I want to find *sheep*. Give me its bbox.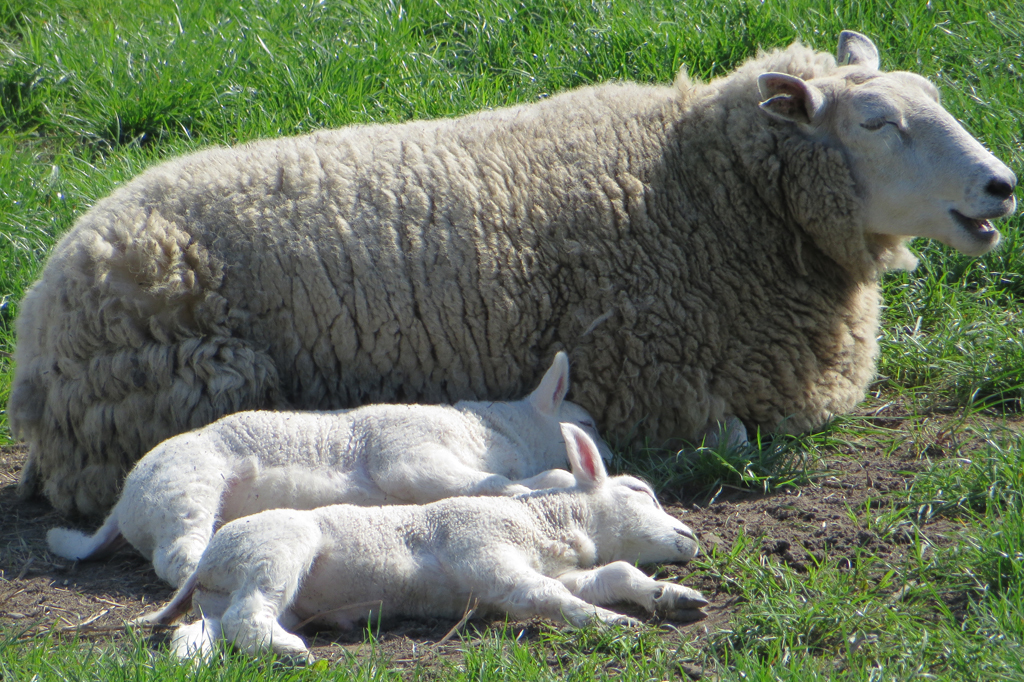
bbox=(131, 422, 708, 670).
